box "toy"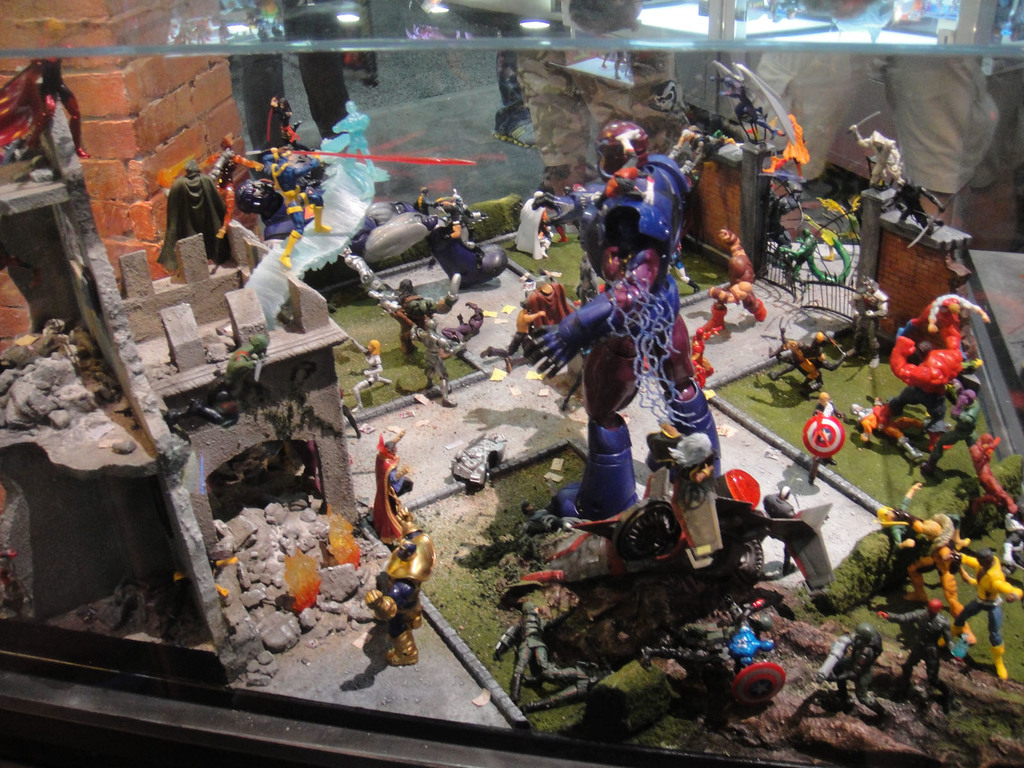
(942, 543, 1023, 672)
